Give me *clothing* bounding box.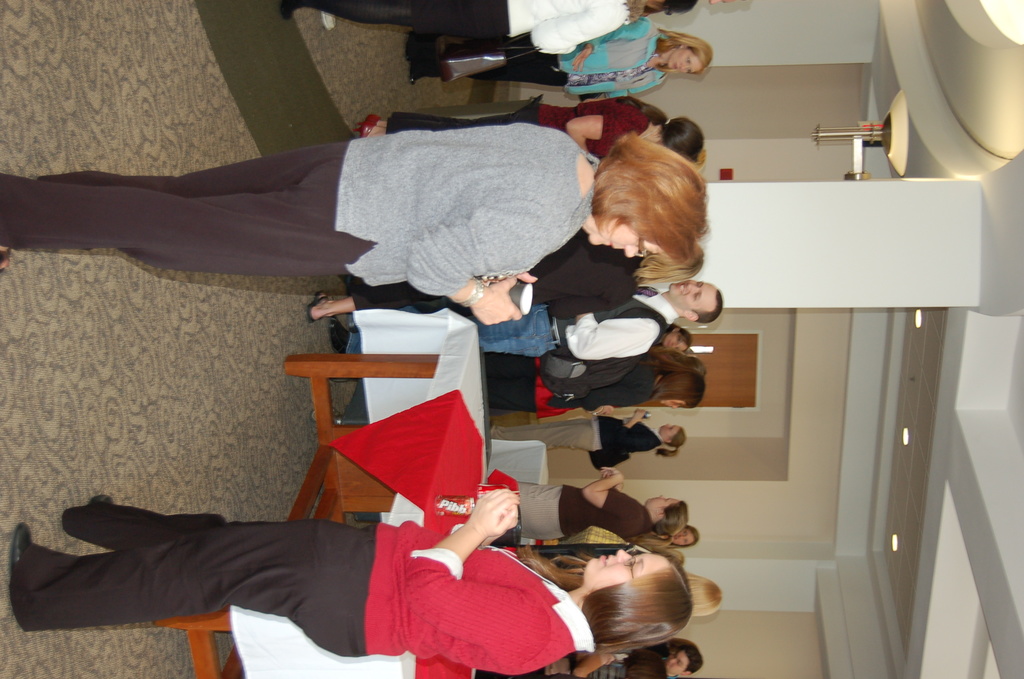
[9, 505, 594, 660].
